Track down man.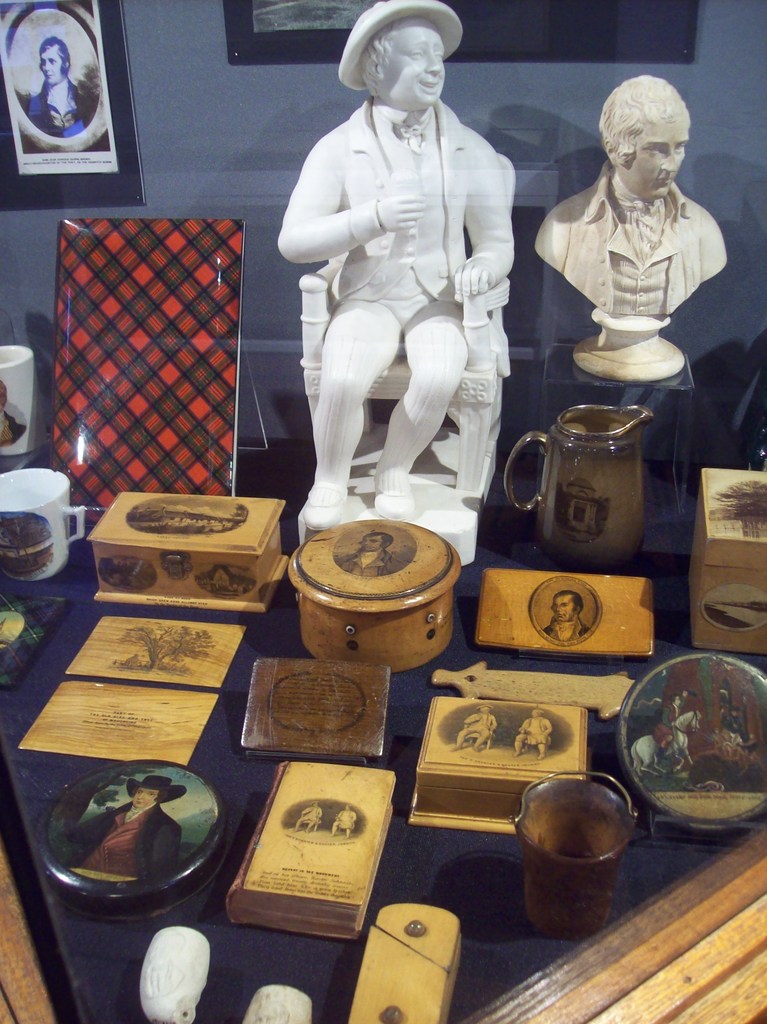
Tracked to [26, 40, 90, 138].
